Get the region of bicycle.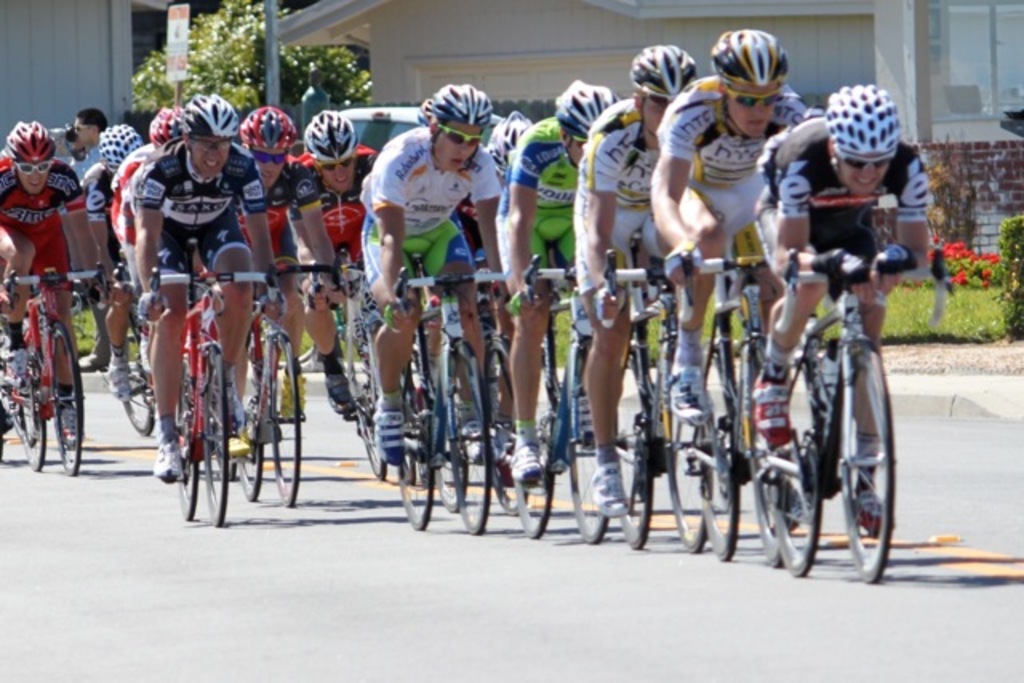
(749, 259, 952, 585).
